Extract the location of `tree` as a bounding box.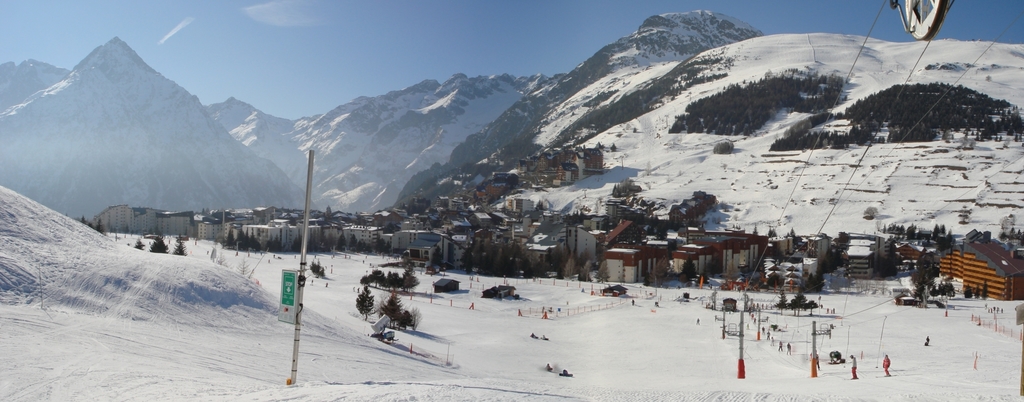
bbox=[566, 255, 572, 276].
